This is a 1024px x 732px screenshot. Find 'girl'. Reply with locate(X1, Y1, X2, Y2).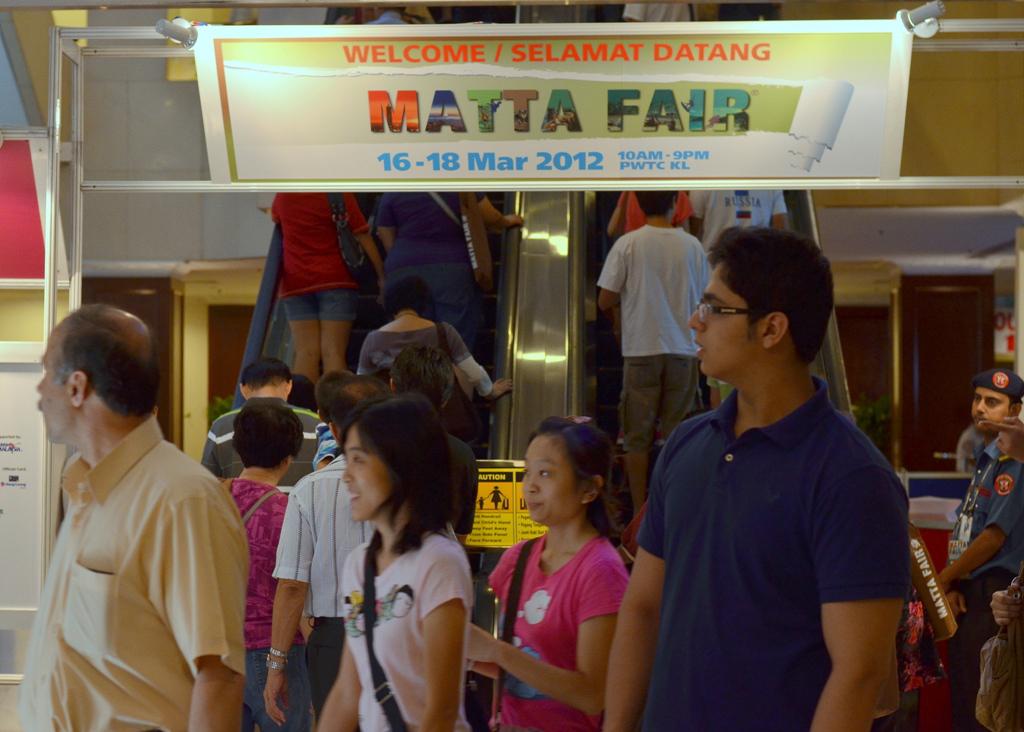
locate(469, 415, 629, 731).
